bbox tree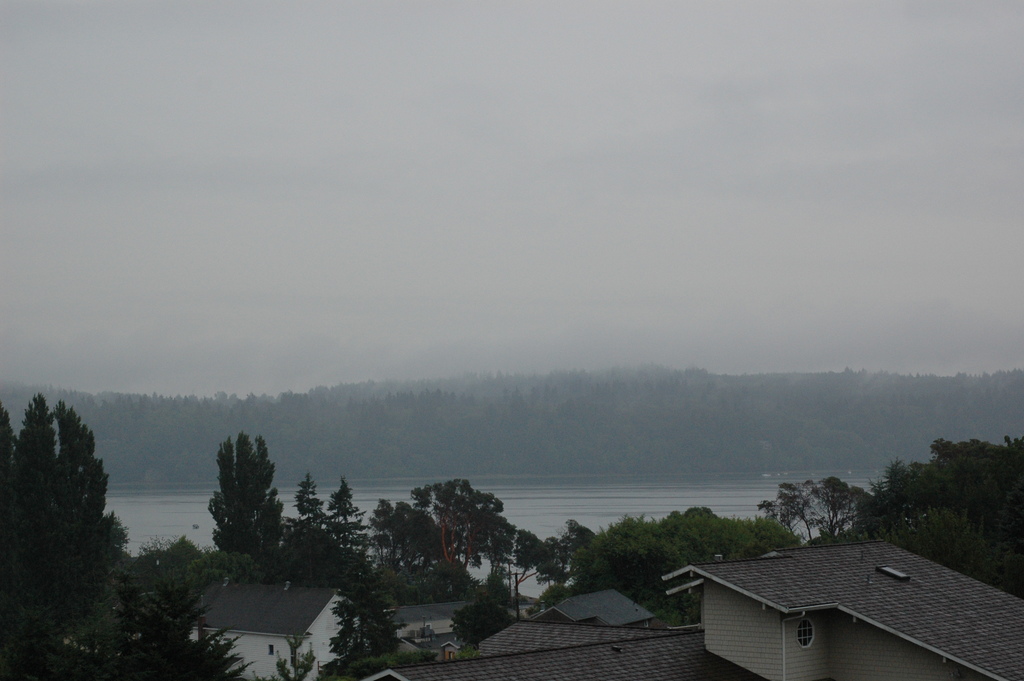
rect(191, 425, 278, 582)
